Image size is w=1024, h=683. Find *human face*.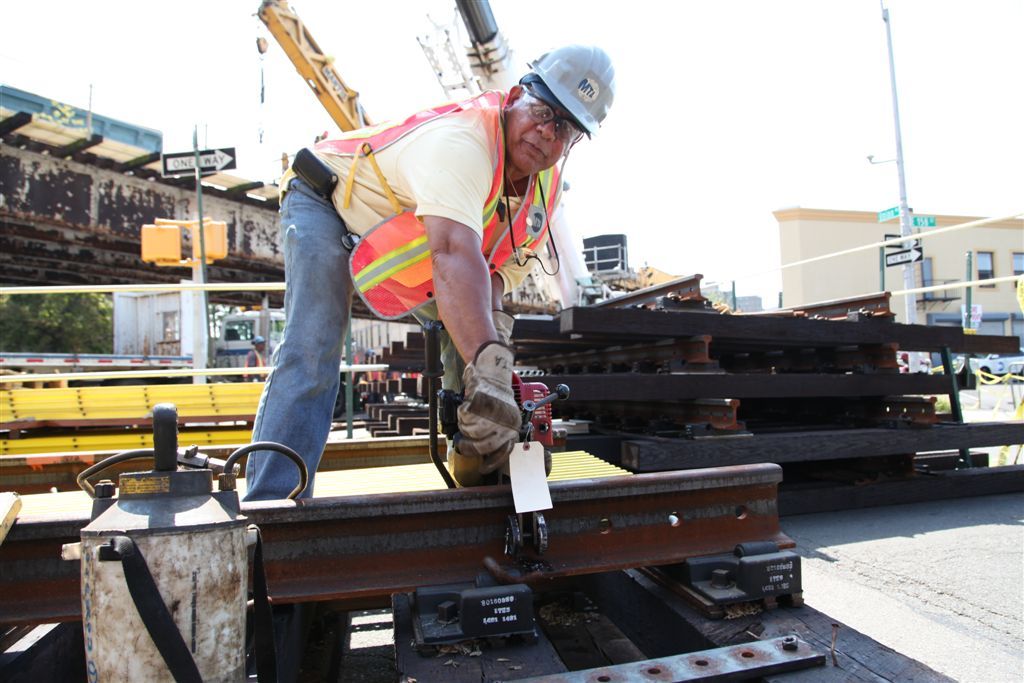
(left=505, top=95, right=579, bottom=174).
